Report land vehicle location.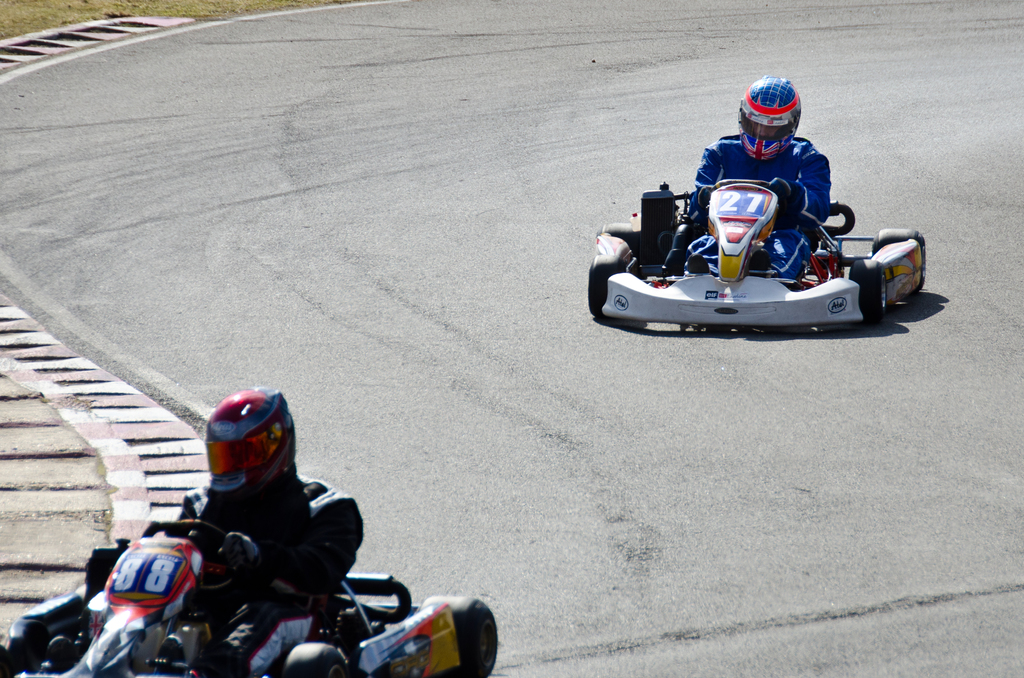
Report: 593, 150, 913, 343.
